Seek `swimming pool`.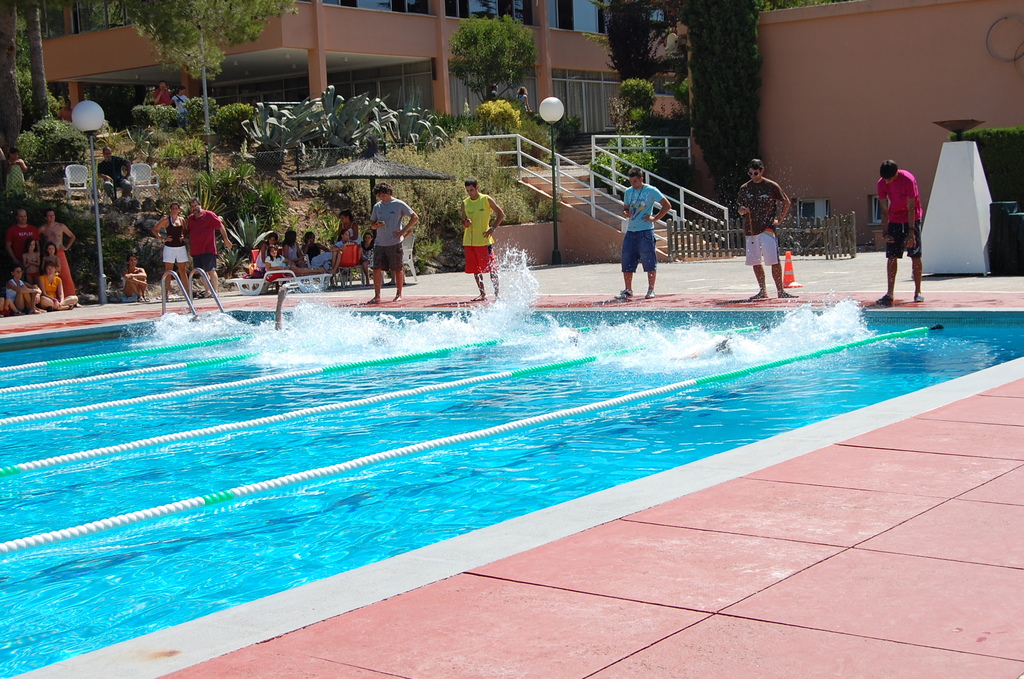
[0, 313, 1023, 677].
